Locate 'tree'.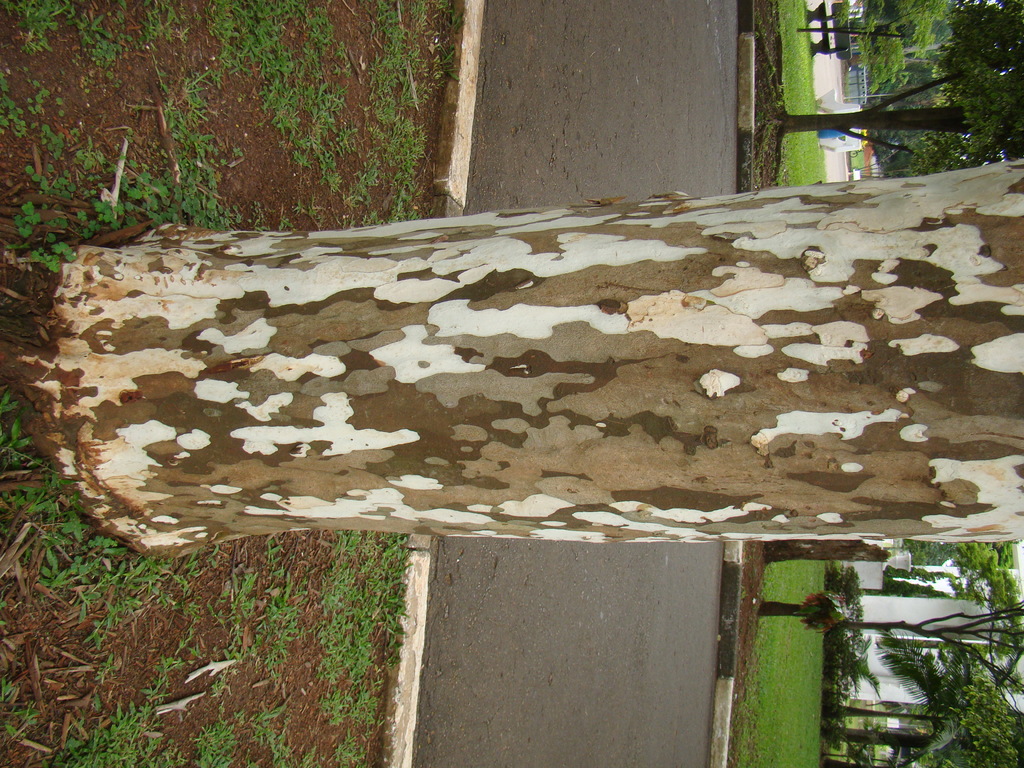
Bounding box: detection(0, 110, 1023, 628).
